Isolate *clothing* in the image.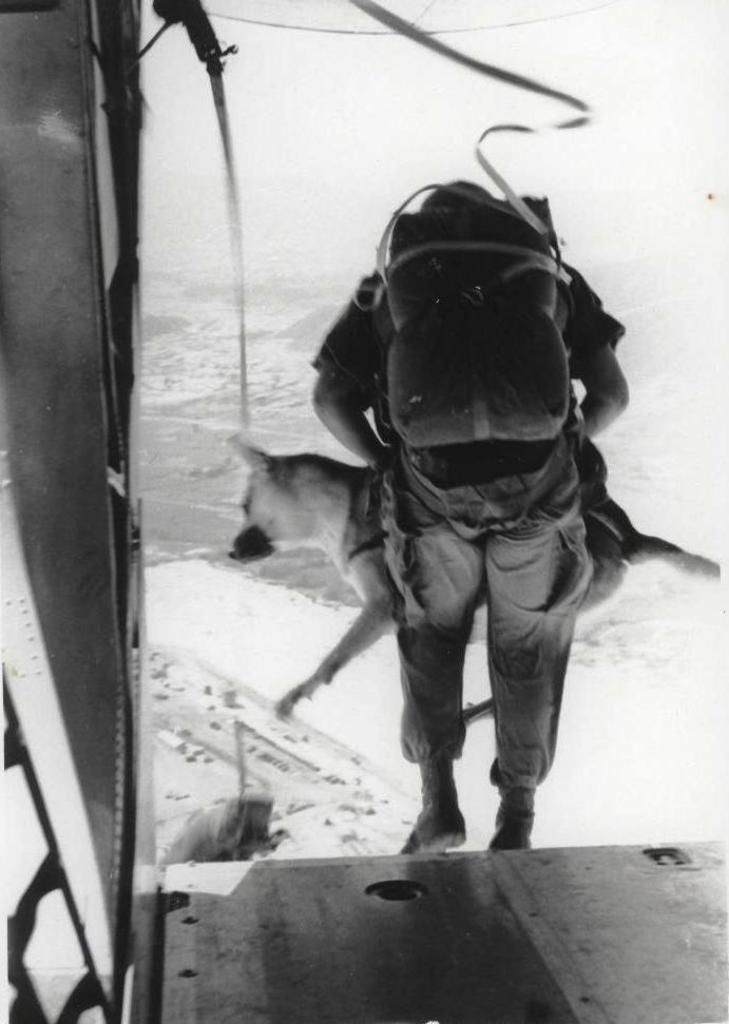
Isolated region: (x1=313, y1=252, x2=626, y2=794).
